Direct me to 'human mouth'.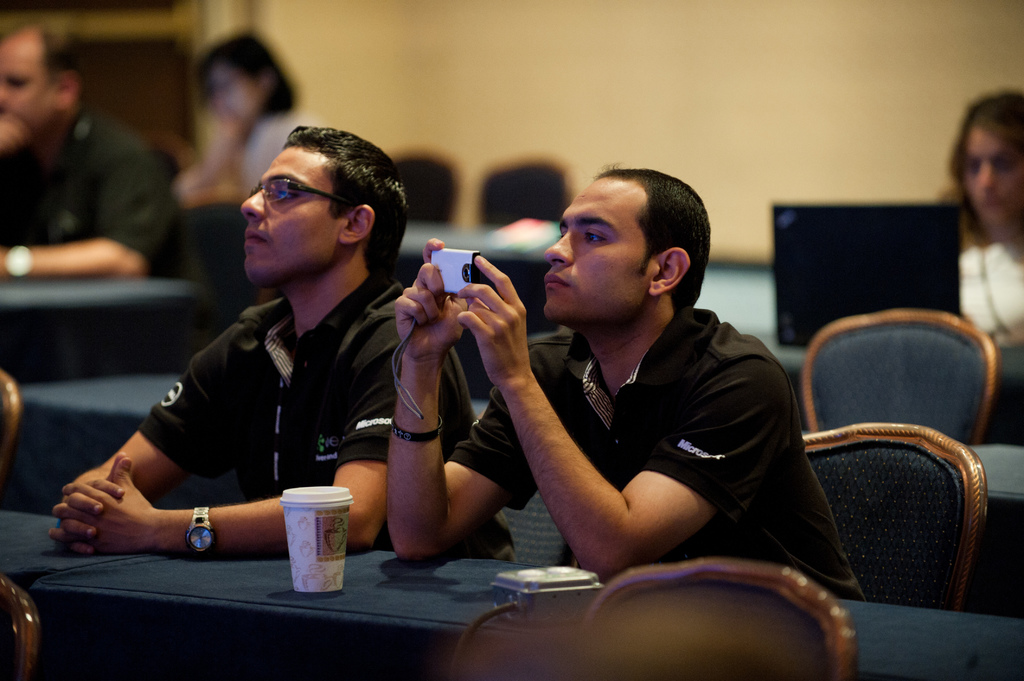
Direction: <region>544, 265, 573, 294</region>.
